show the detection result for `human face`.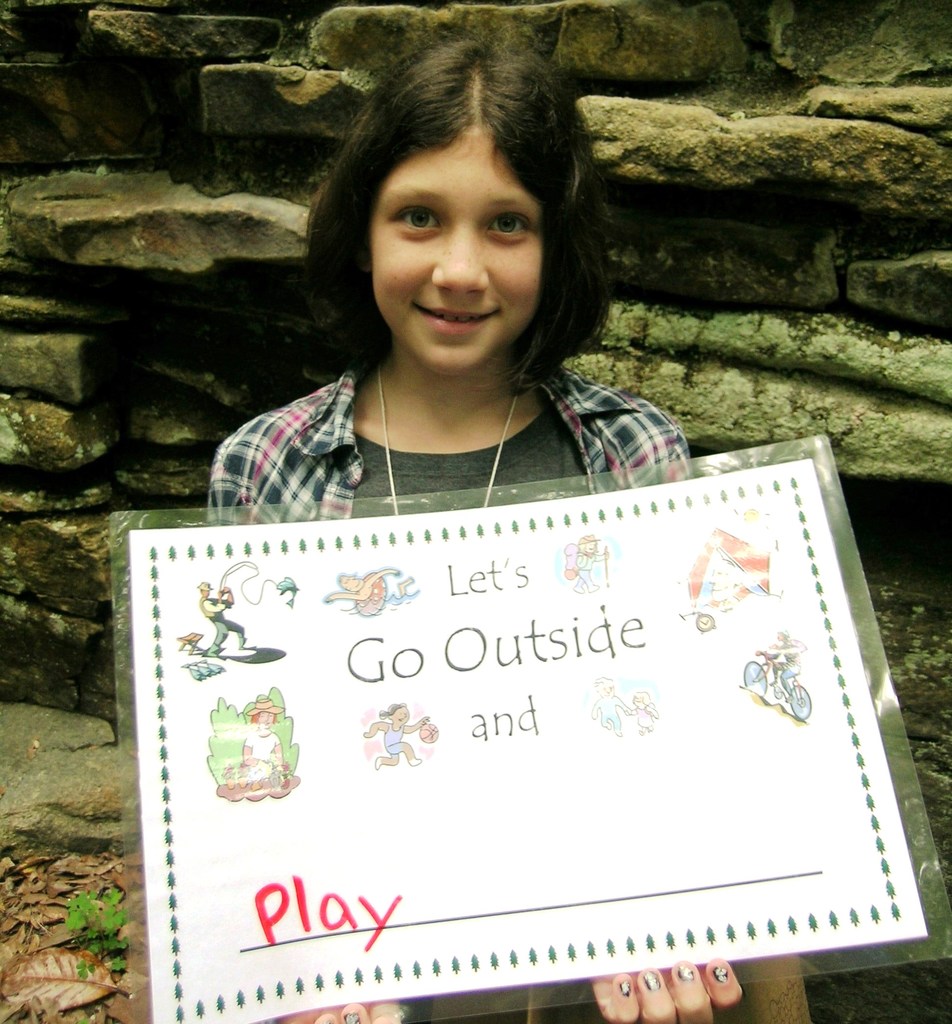
detection(709, 560, 735, 588).
